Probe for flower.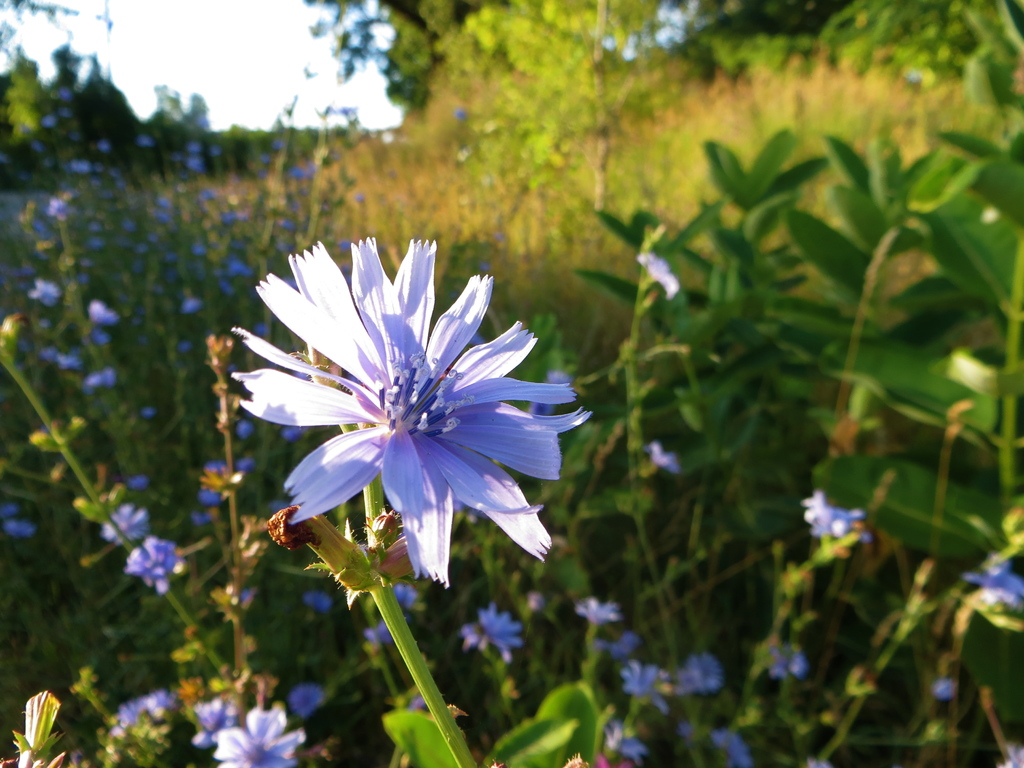
Probe result: 210 703 309 767.
